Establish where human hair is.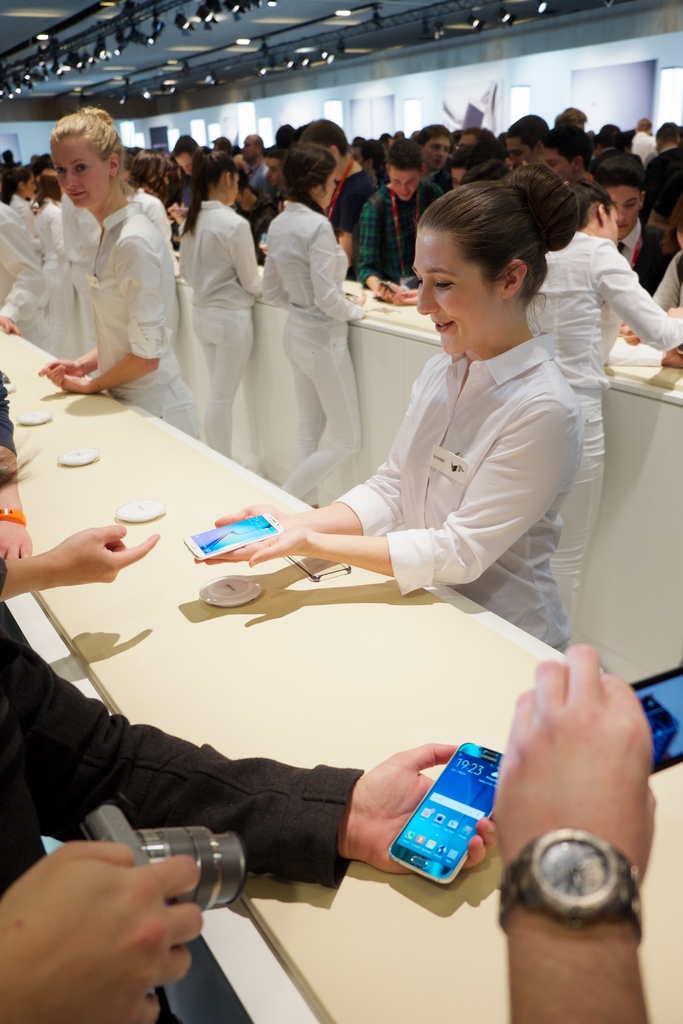
Established at Rect(276, 122, 293, 141).
